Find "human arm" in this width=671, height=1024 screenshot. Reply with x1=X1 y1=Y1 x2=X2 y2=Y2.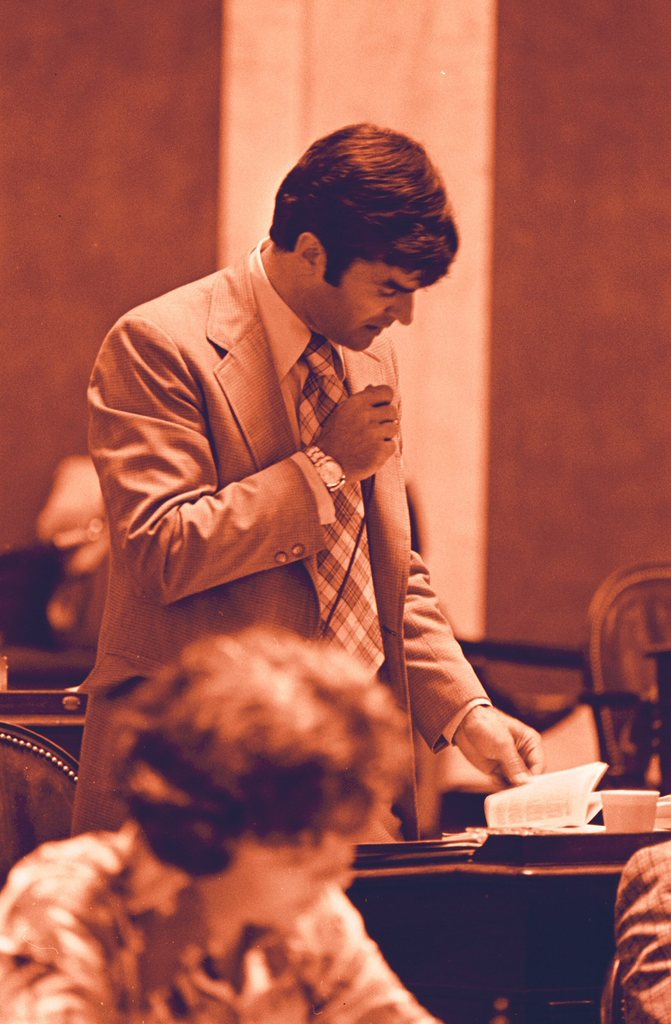
x1=312 y1=891 x2=441 y2=1023.
